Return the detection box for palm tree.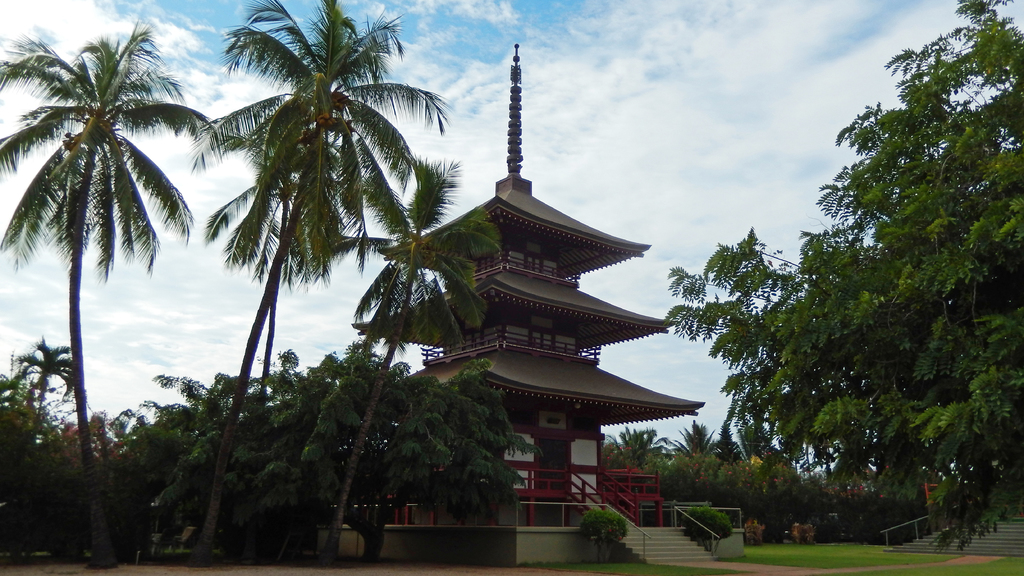
left=31, top=39, right=208, bottom=483.
